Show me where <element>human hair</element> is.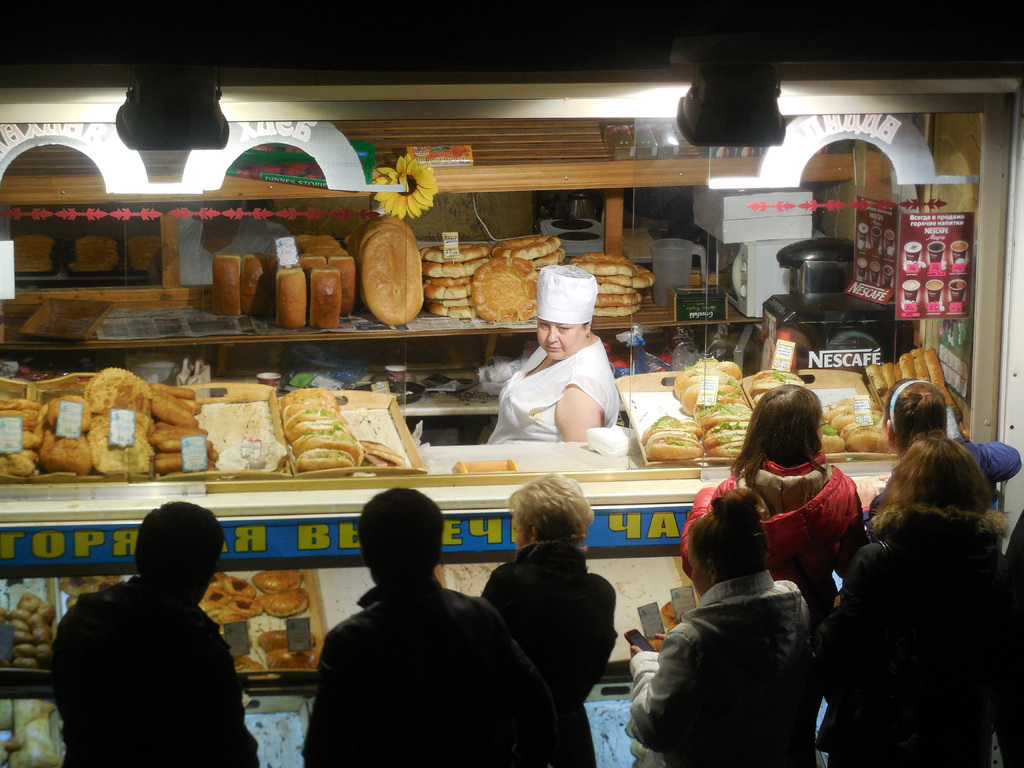
<element>human hair</element> is at (358, 488, 449, 585).
